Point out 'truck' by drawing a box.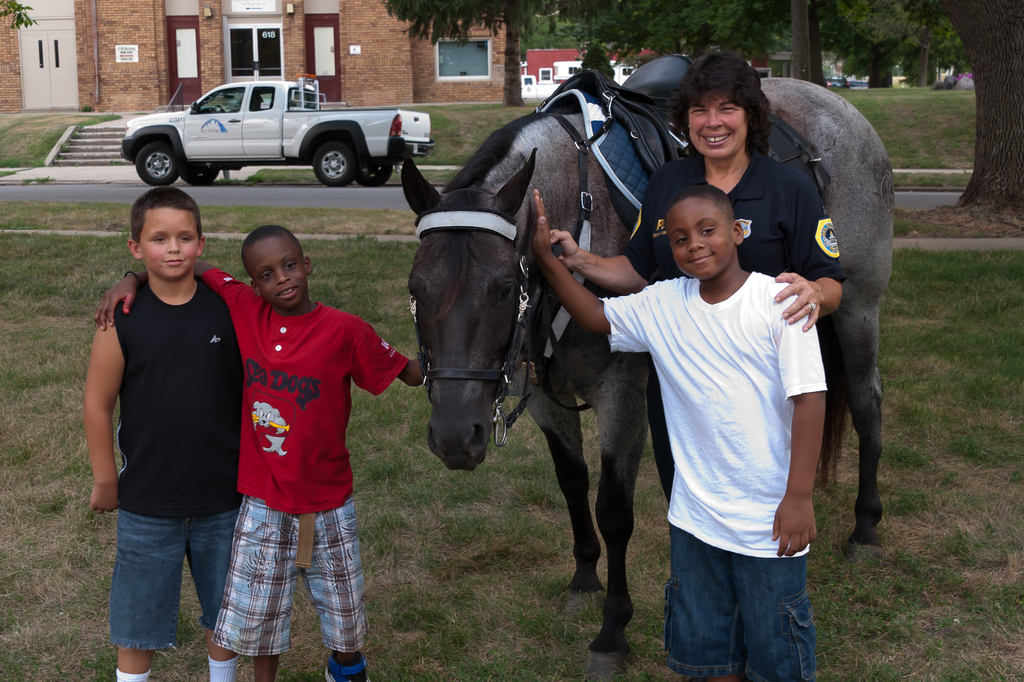
select_region(122, 69, 422, 181).
